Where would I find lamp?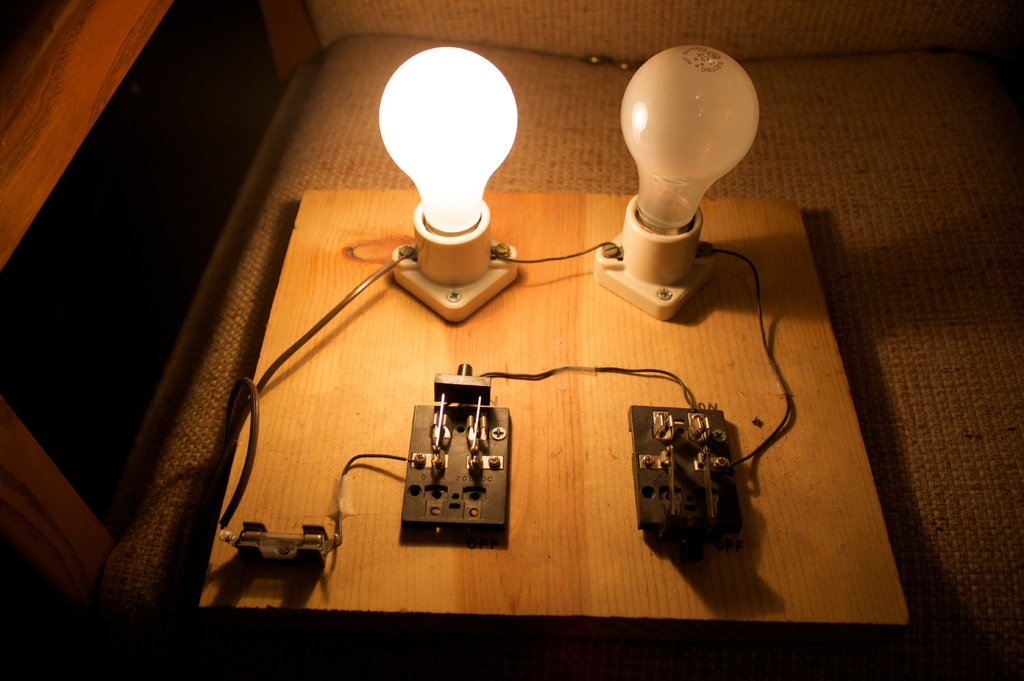
At <bbox>376, 47, 521, 324</bbox>.
